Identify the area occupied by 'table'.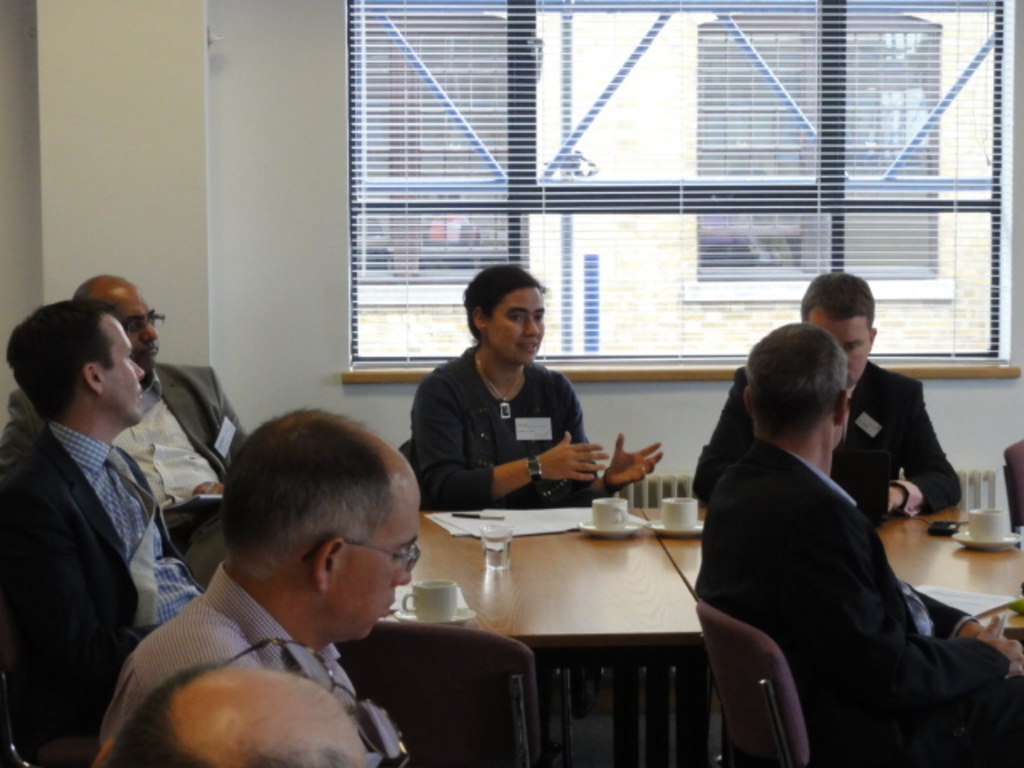
Area: pyautogui.locateOnScreen(866, 491, 1022, 763).
